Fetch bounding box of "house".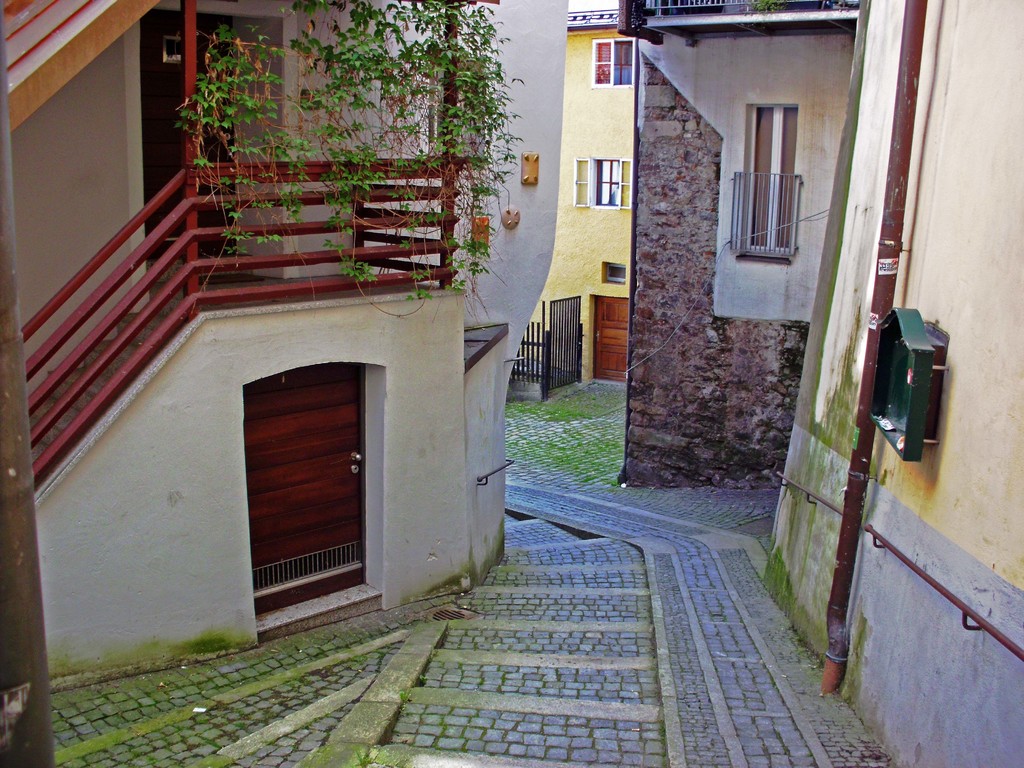
Bbox: 0/0/556/678.
